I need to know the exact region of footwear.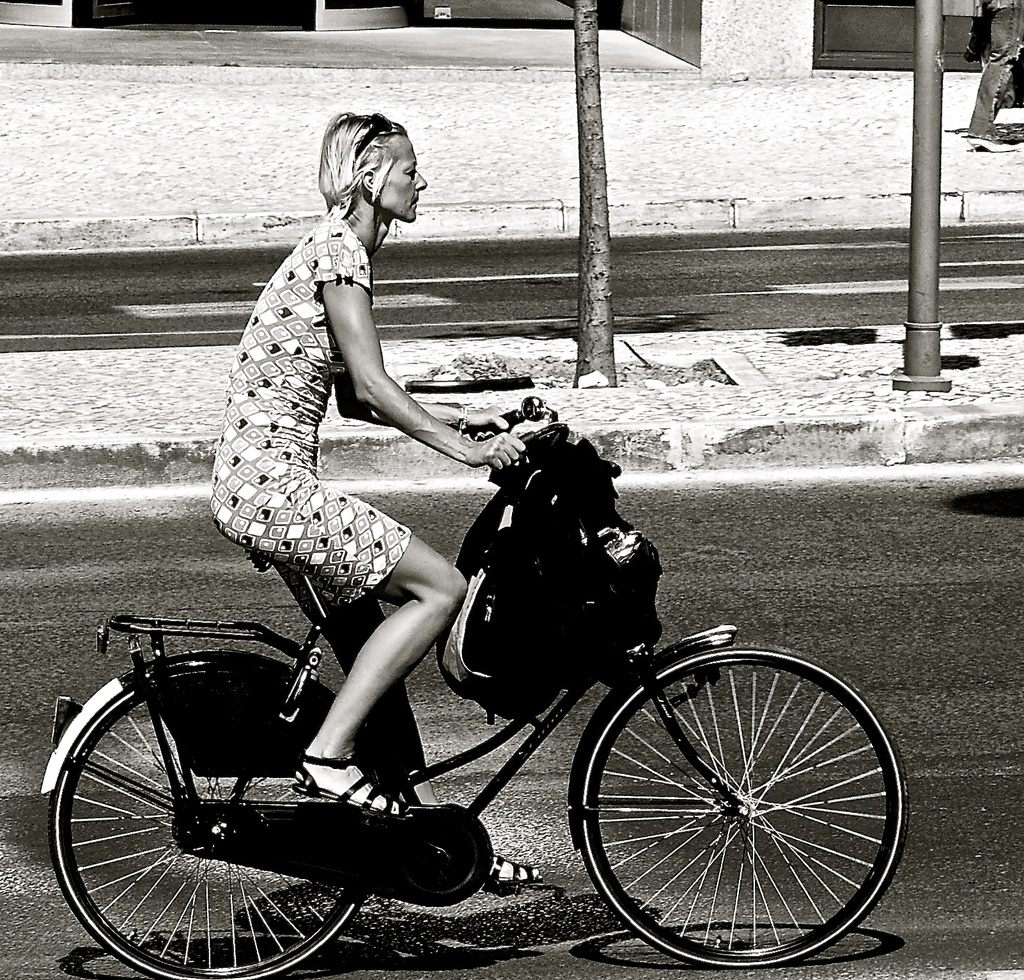
Region: 483 855 540 890.
